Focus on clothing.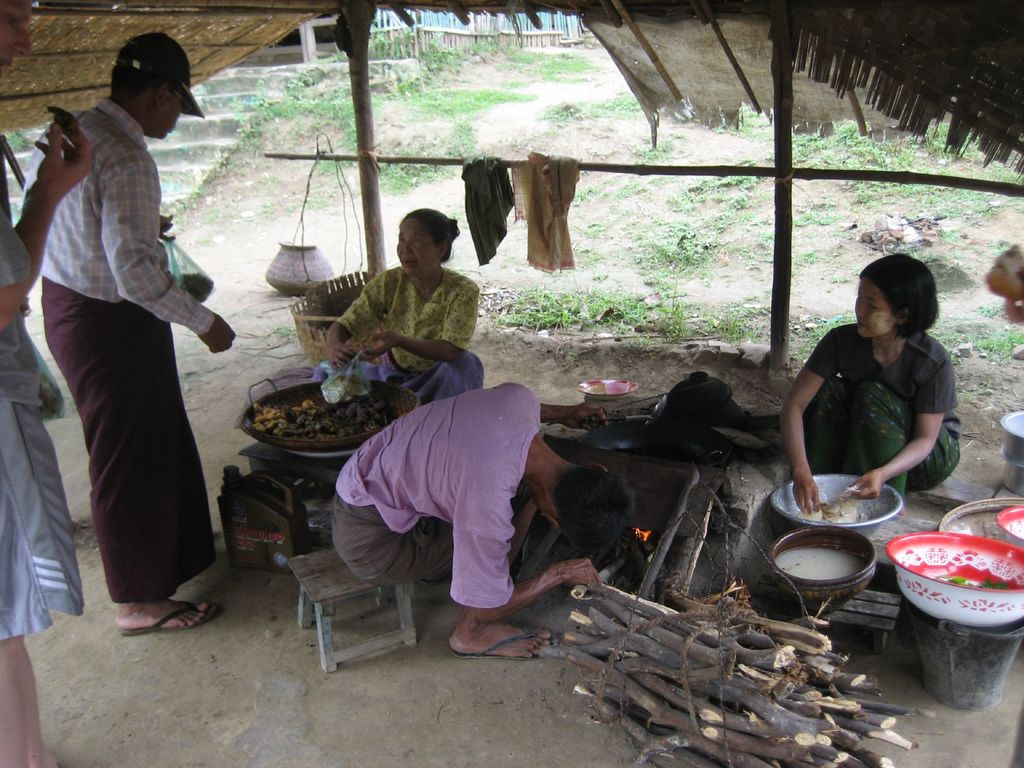
Focused at pyautogui.locateOnScreen(333, 380, 545, 607).
